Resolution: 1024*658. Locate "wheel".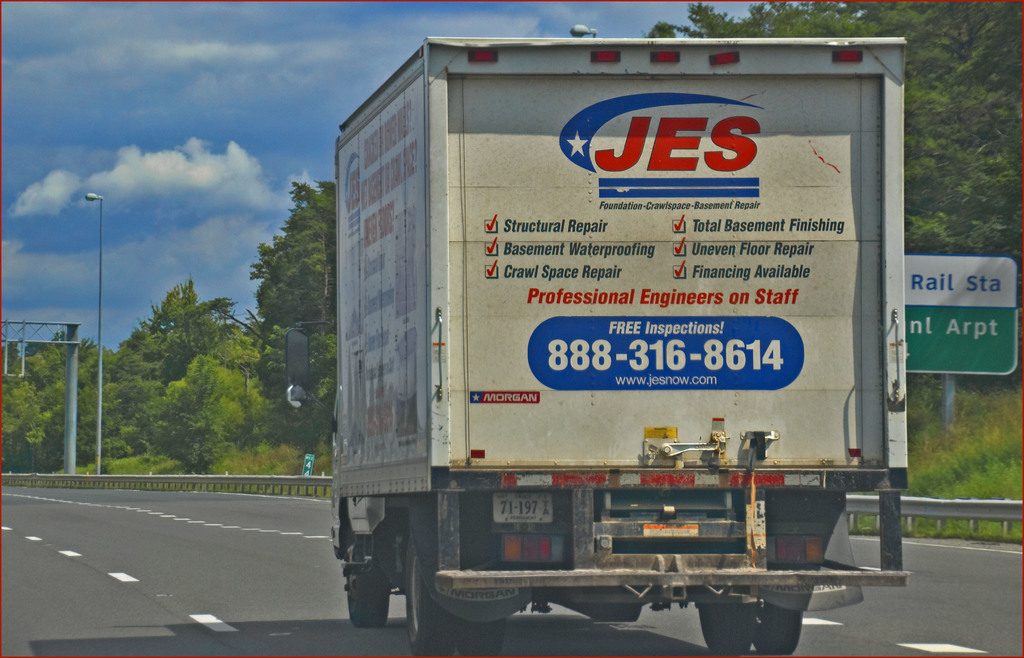
462:621:507:657.
